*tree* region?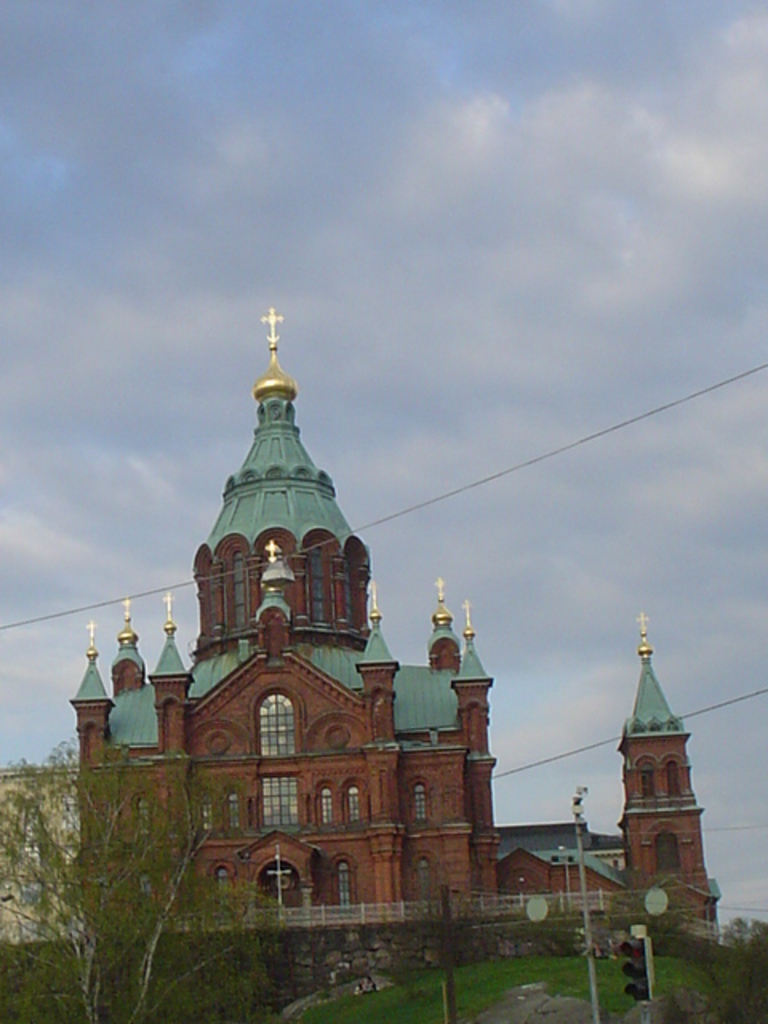
<bbox>0, 733, 307, 1022</bbox>
